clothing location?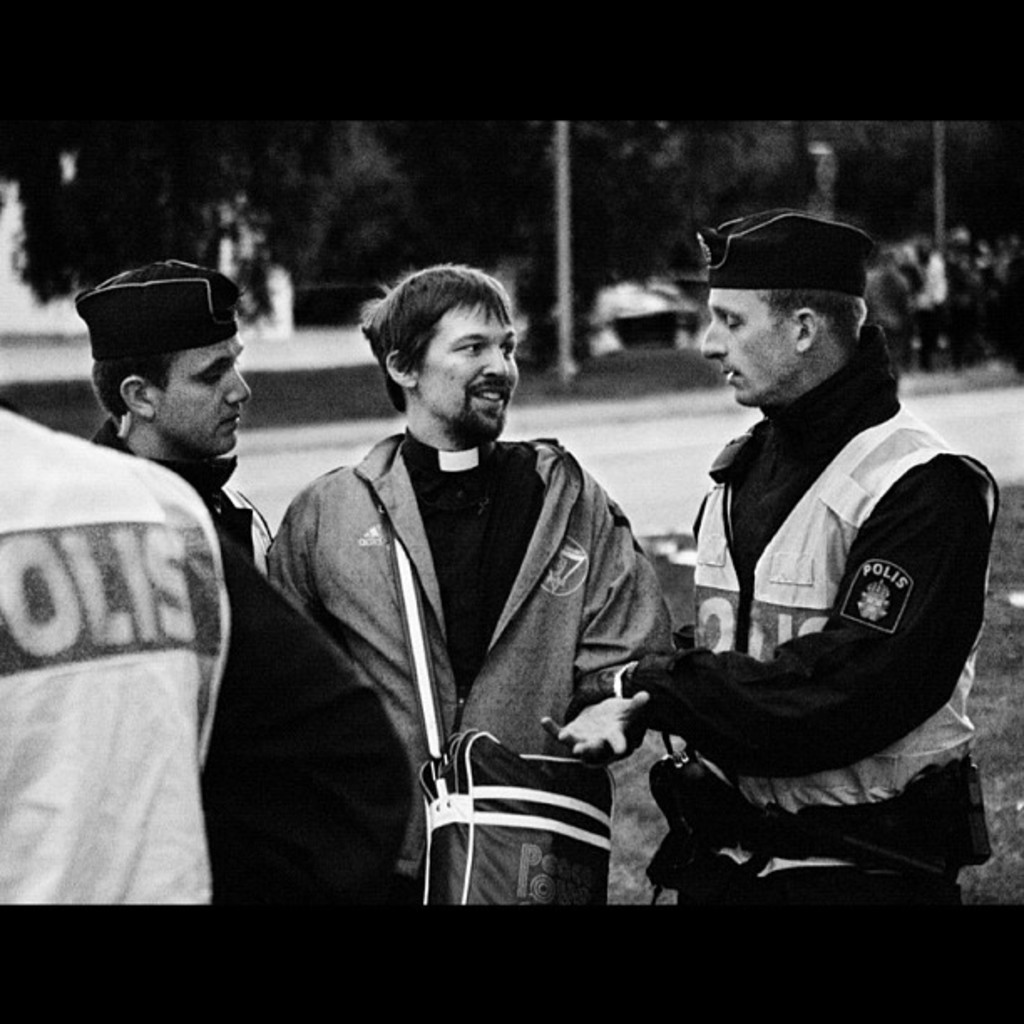
crop(266, 420, 678, 912)
